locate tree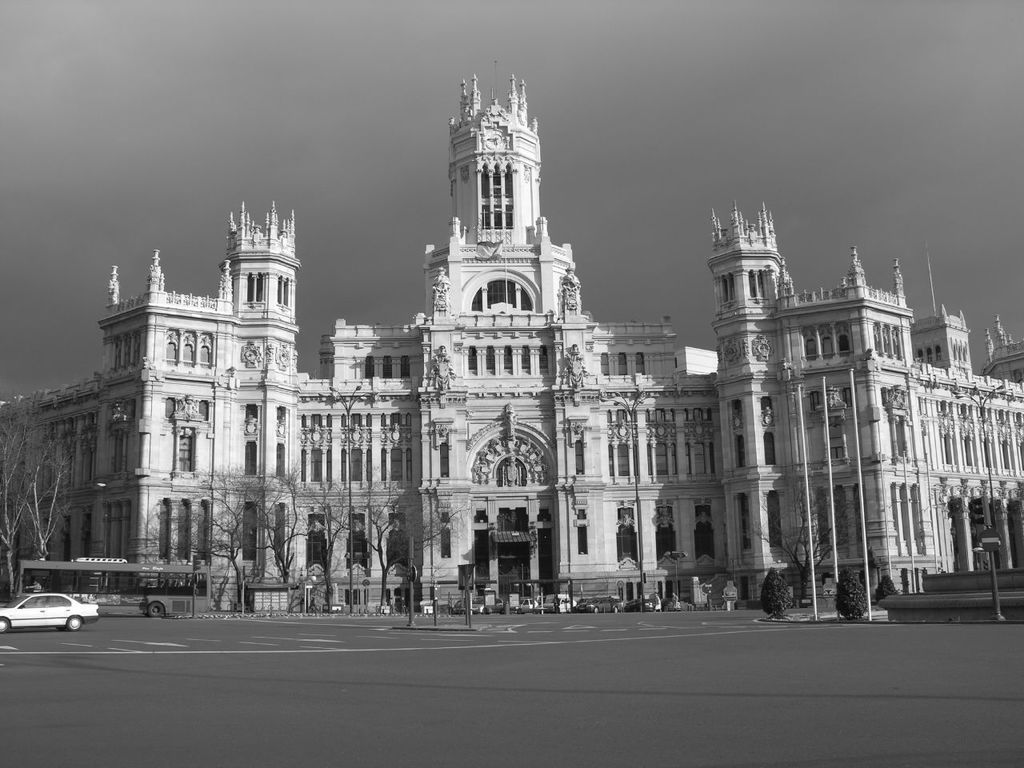
<box>746,476,850,606</box>
